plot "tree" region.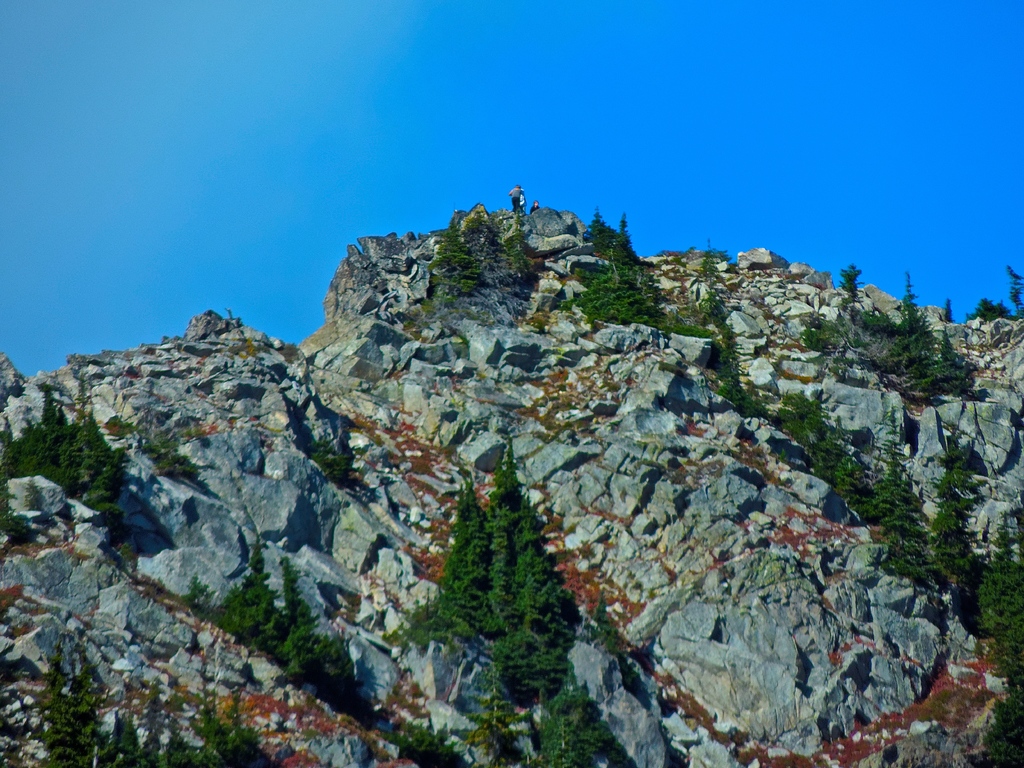
Plotted at select_region(579, 241, 649, 343).
